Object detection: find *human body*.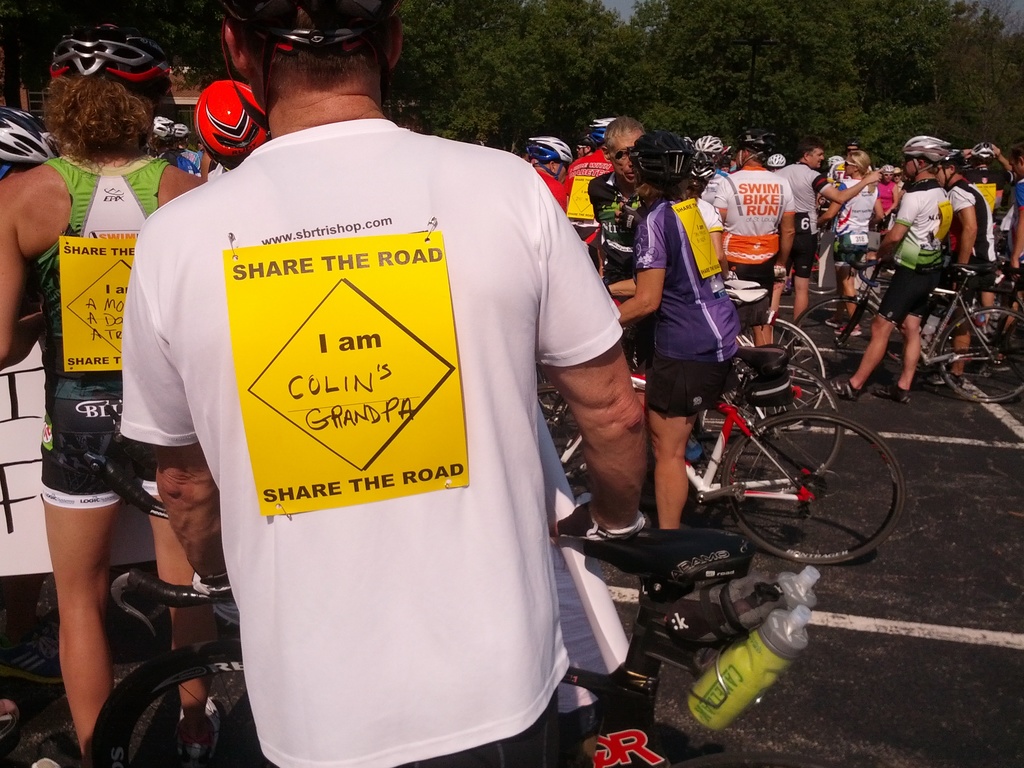
crop(841, 148, 899, 329).
